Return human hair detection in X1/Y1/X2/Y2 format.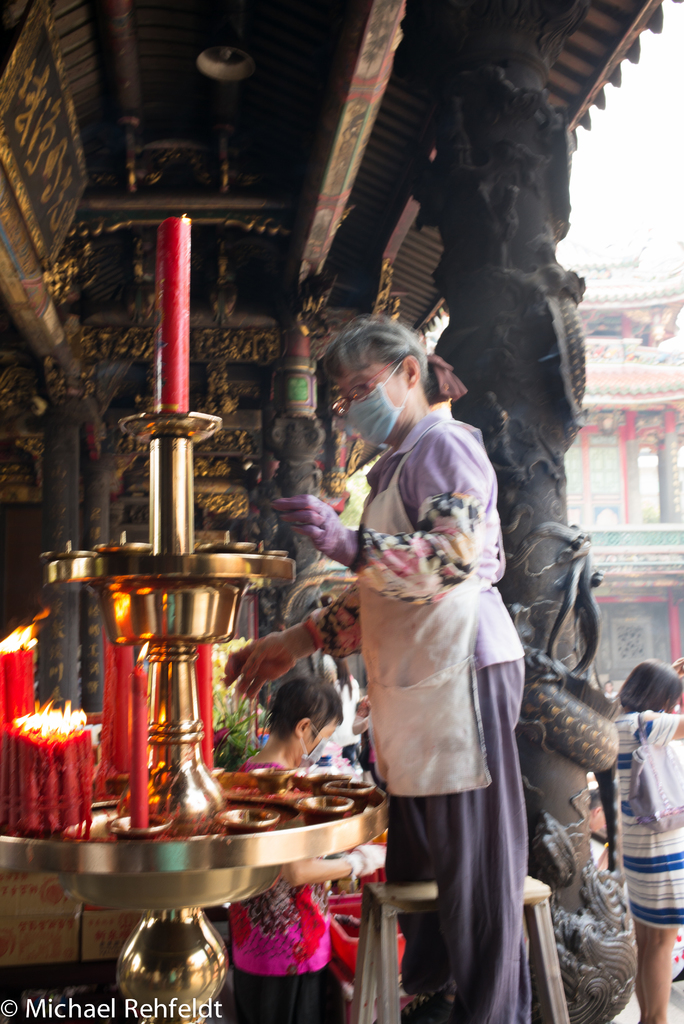
616/660/683/717.
